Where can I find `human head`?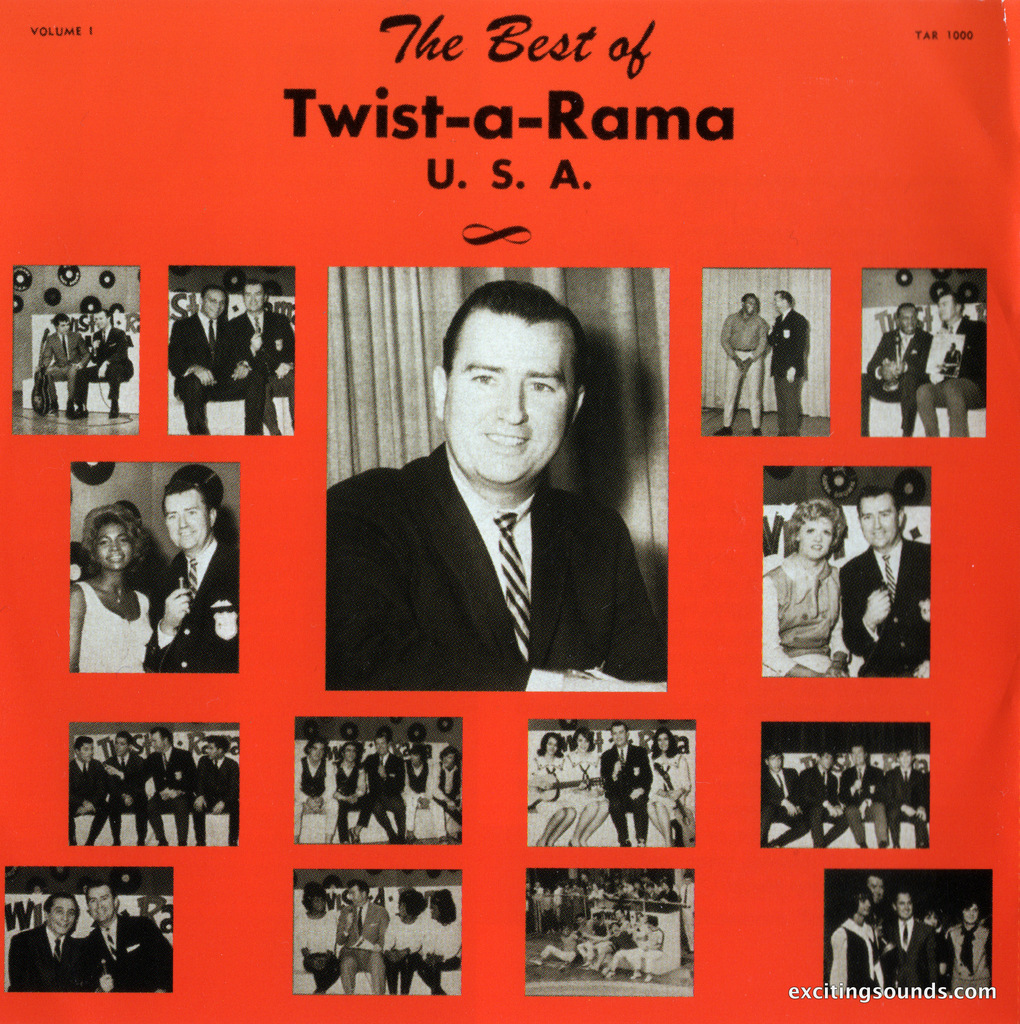
You can find it at bbox(413, 268, 611, 482).
